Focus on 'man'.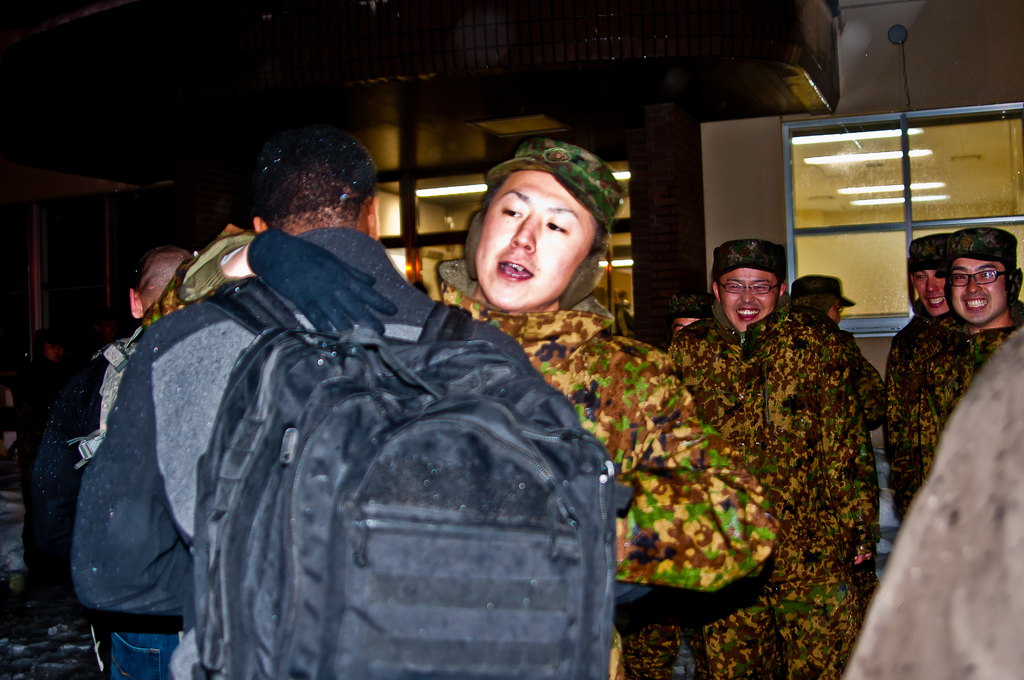
Focused at <box>790,277,883,565</box>.
